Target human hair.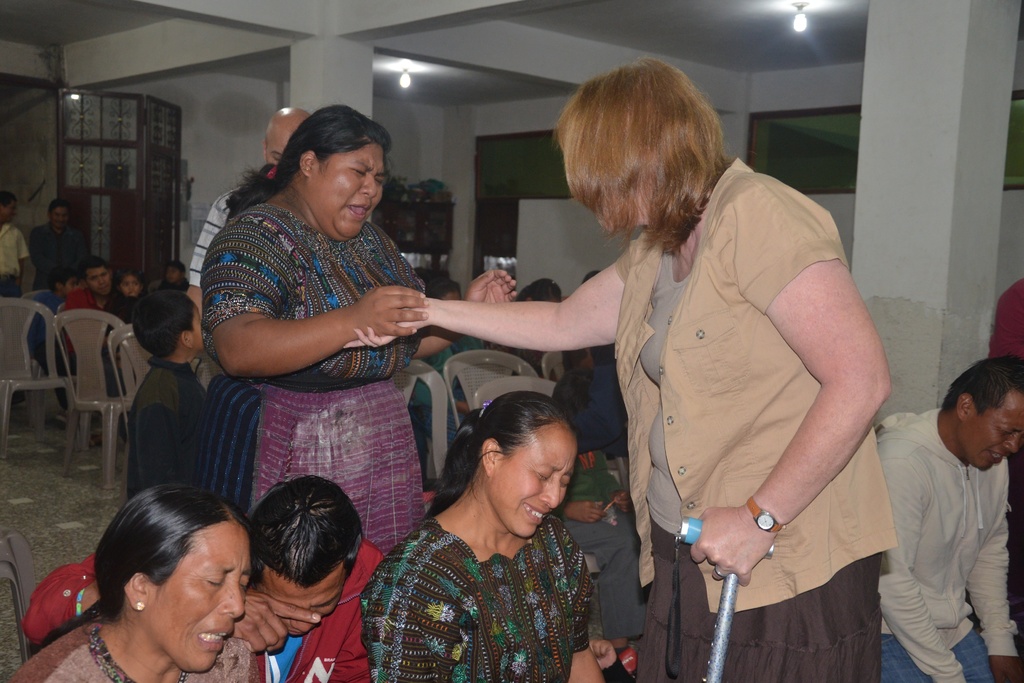
Target region: bbox=(115, 273, 141, 292).
